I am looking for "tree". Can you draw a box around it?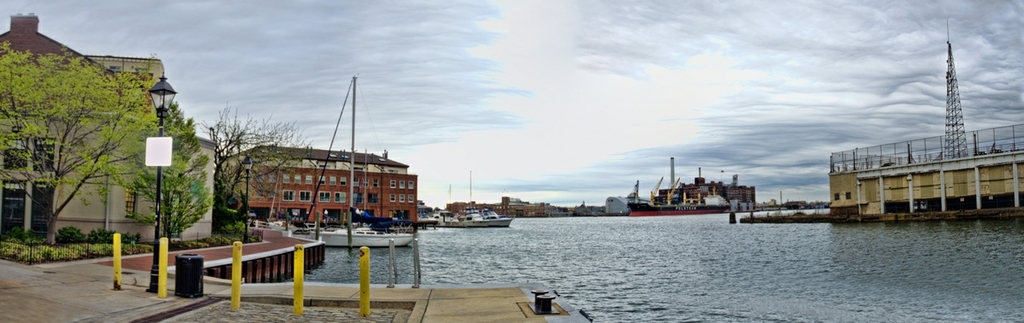
Sure, the bounding box is {"x1": 98, "y1": 87, "x2": 212, "y2": 248}.
